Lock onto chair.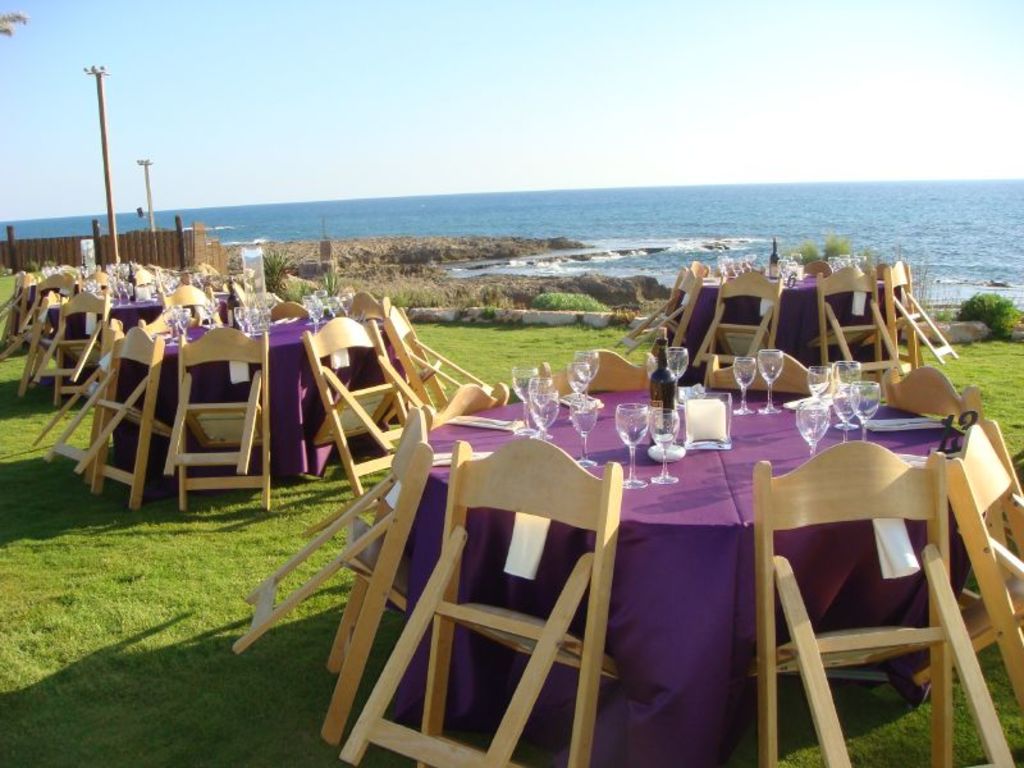
Locked: left=300, top=315, right=433, bottom=493.
